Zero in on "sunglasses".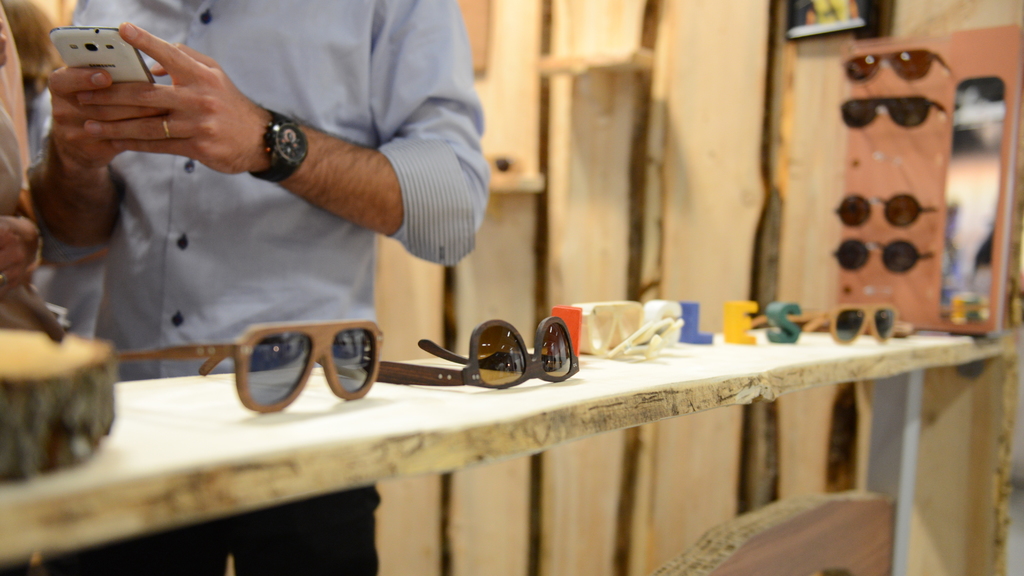
Zeroed in: Rect(836, 98, 947, 129).
